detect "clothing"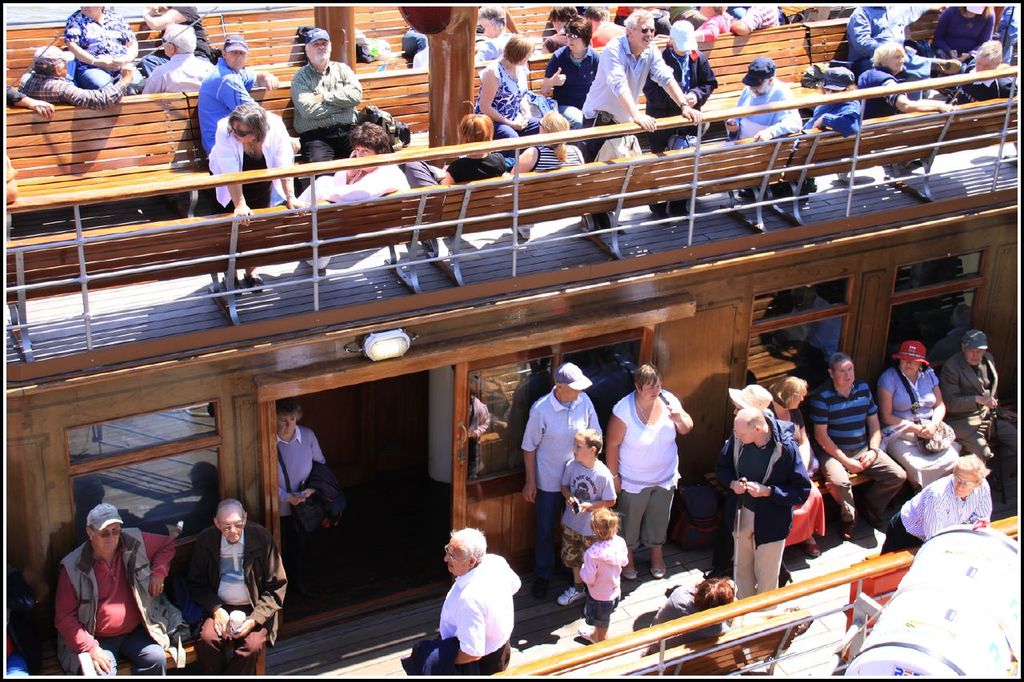
bbox(815, 98, 862, 134)
